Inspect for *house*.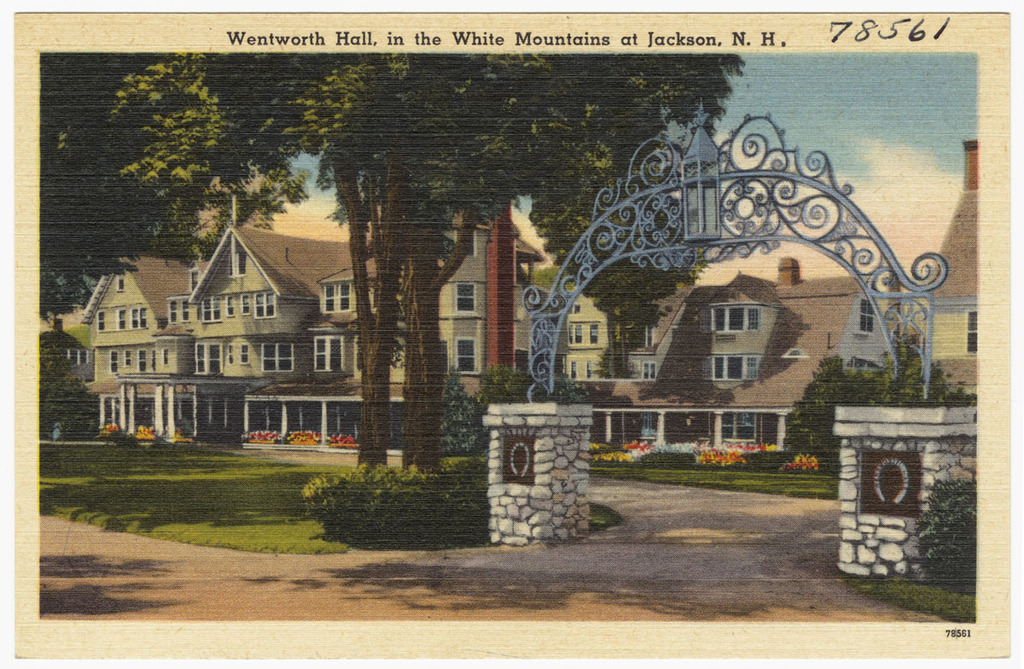
Inspection: x1=556 y1=251 x2=891 y2=452.
